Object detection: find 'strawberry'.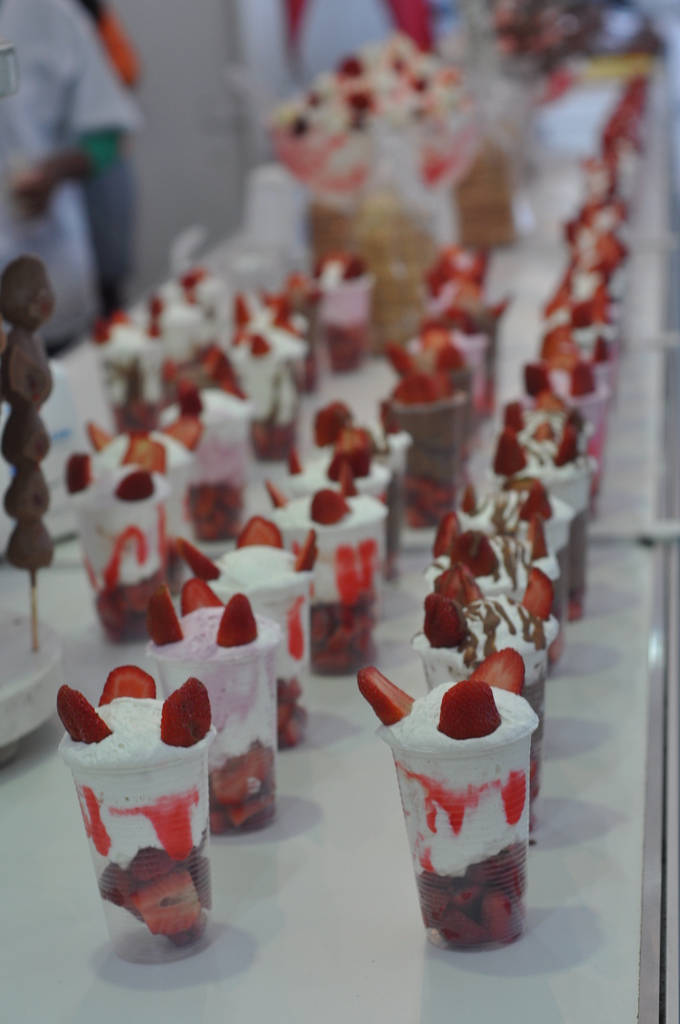
region(144, 689, 207, 771).
